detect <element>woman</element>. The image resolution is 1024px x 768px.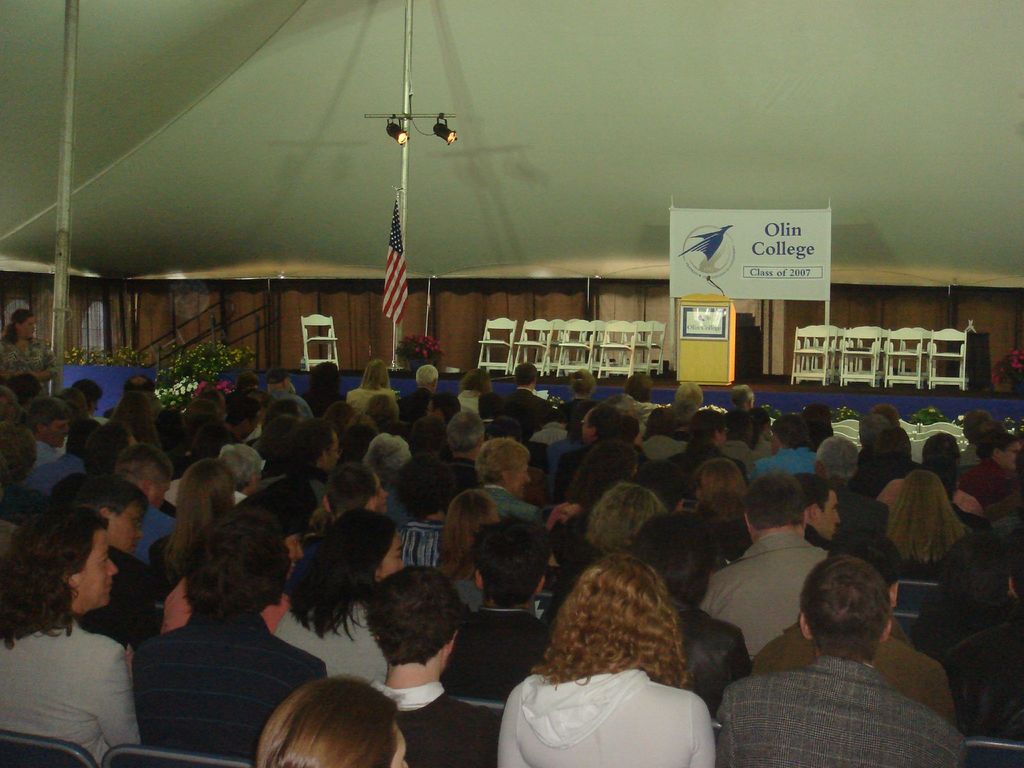
pyautogui.locateOnScreen(567, 418, 650, 566).
